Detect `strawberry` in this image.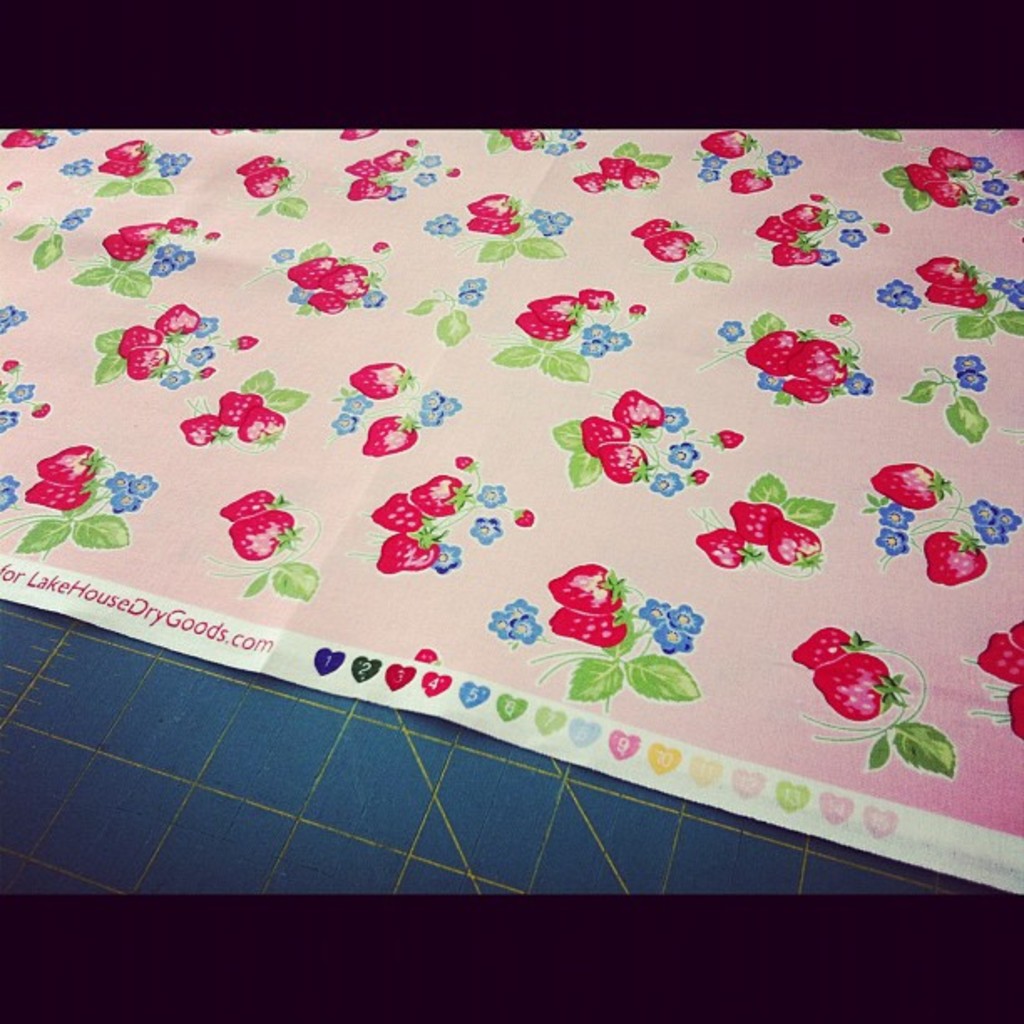
Detection: (left=341, top=176, right=393, bottom=207).
